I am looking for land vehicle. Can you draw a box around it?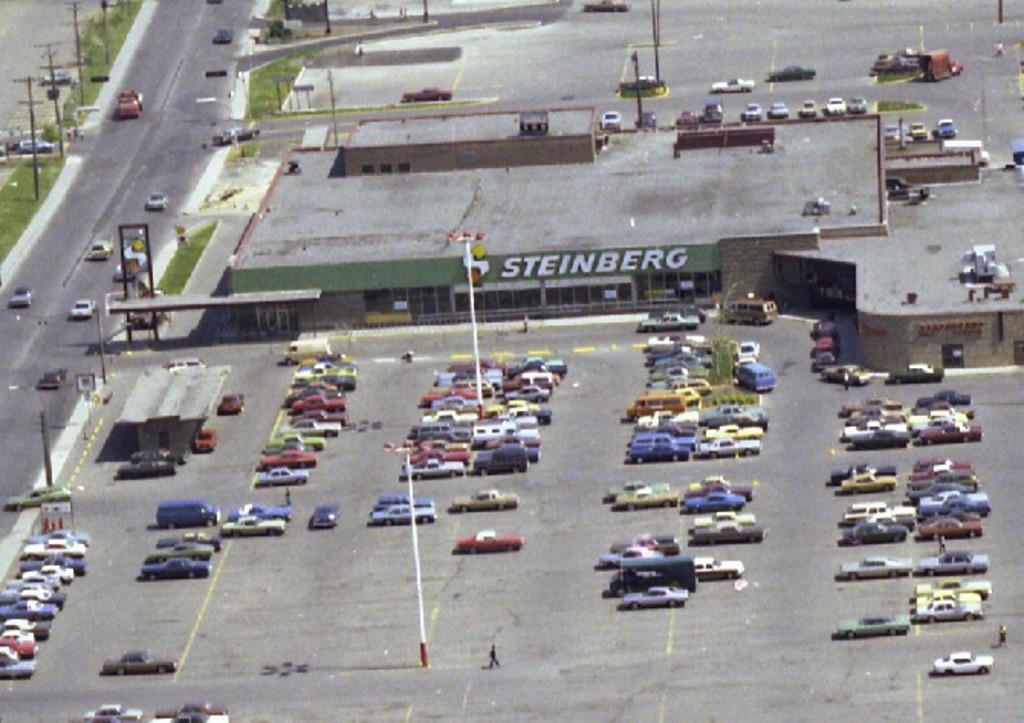
Sure, the bounding box is 914 587 981 608.
